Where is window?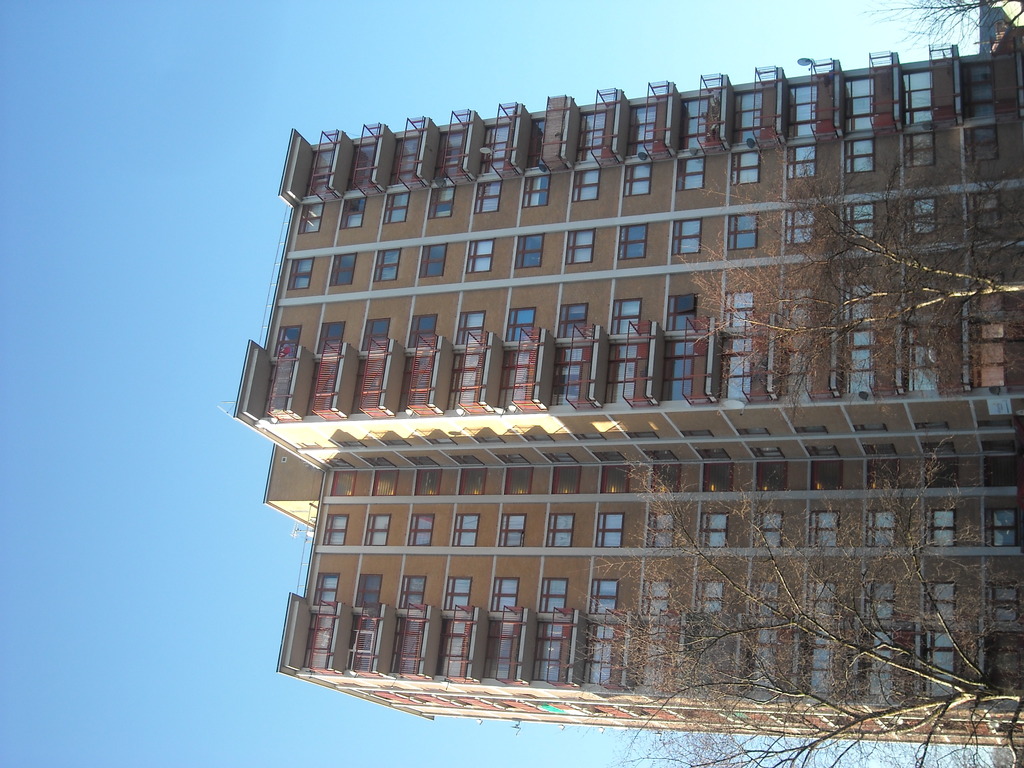
Rect(514, 231, 543, 266).
